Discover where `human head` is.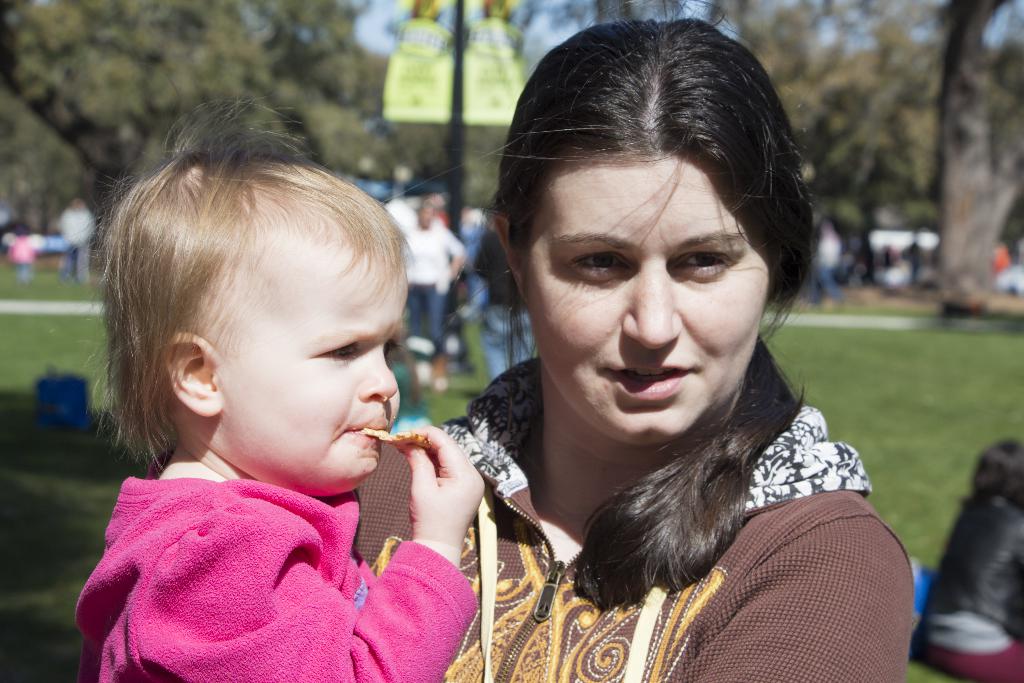
Discovered at {"left": 90, "top": 134, "right": 426, "bottom": 512}.
